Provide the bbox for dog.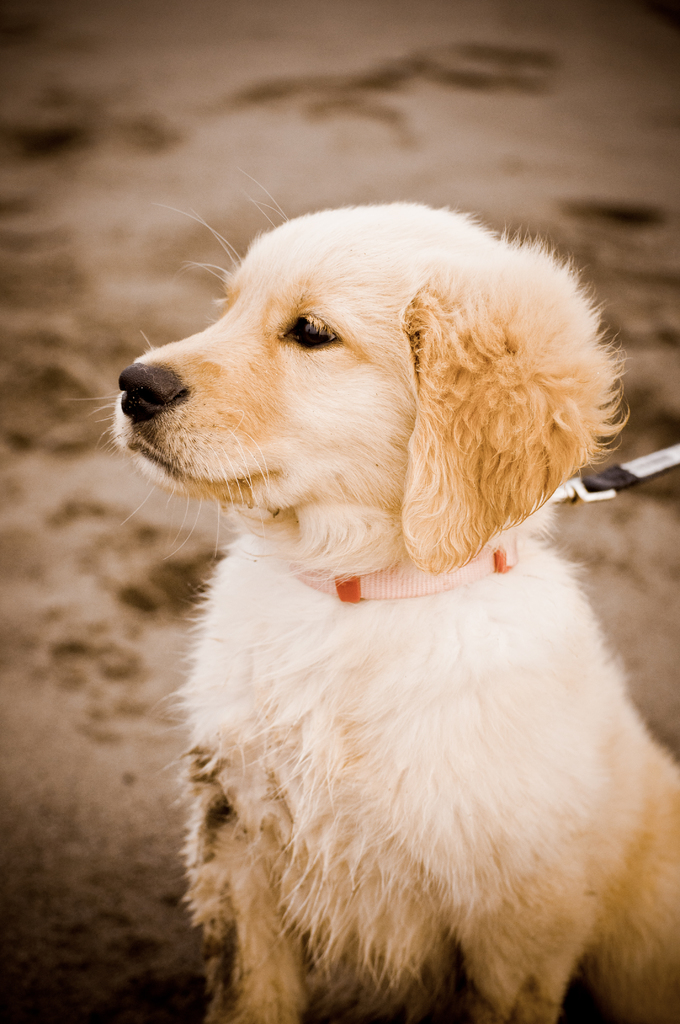
box=[66, 169, 679, 1023].
